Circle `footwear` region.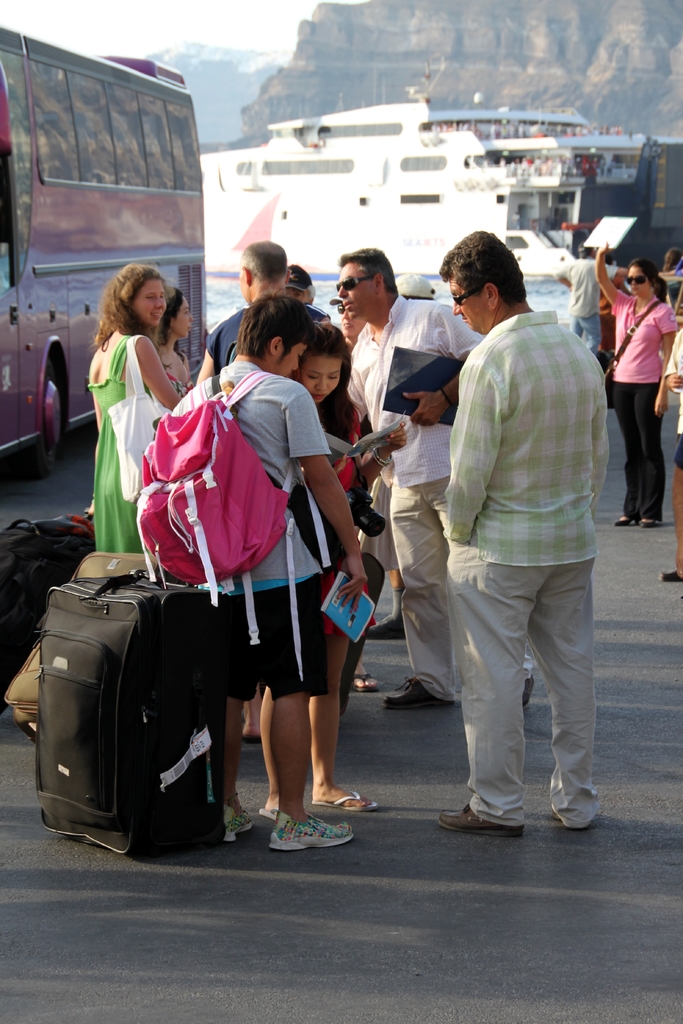
Region: crop(239, 733, 260, 748).
